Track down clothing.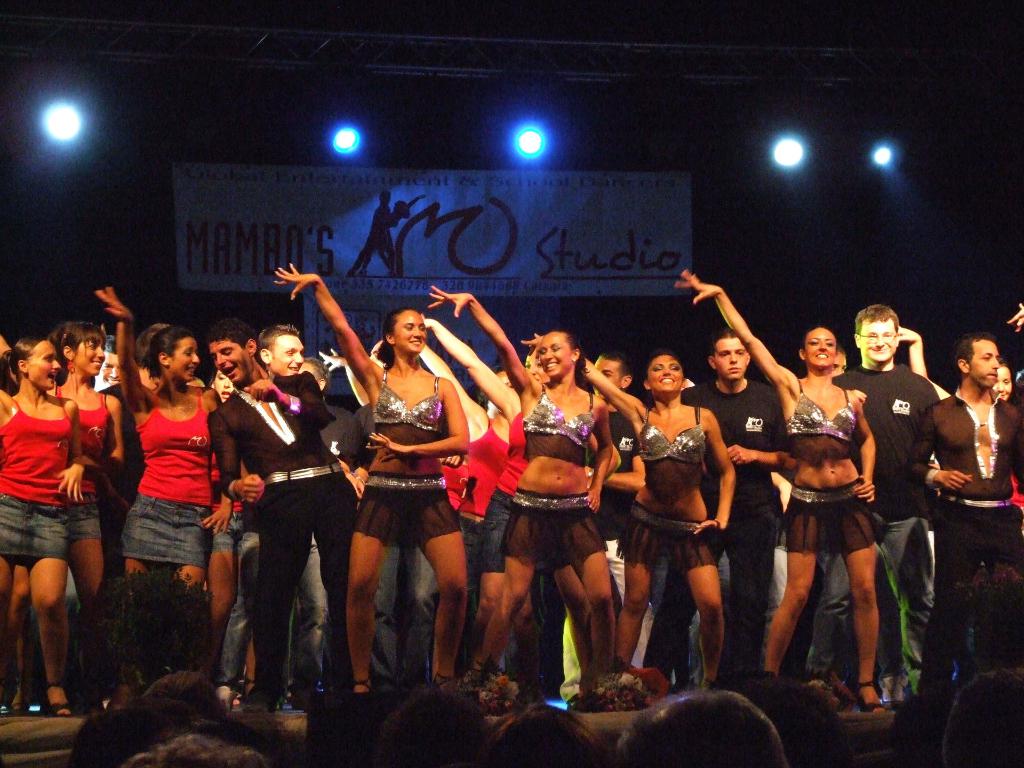
Tracked to (x1=792, y1=356, x2=945, y2=688).
